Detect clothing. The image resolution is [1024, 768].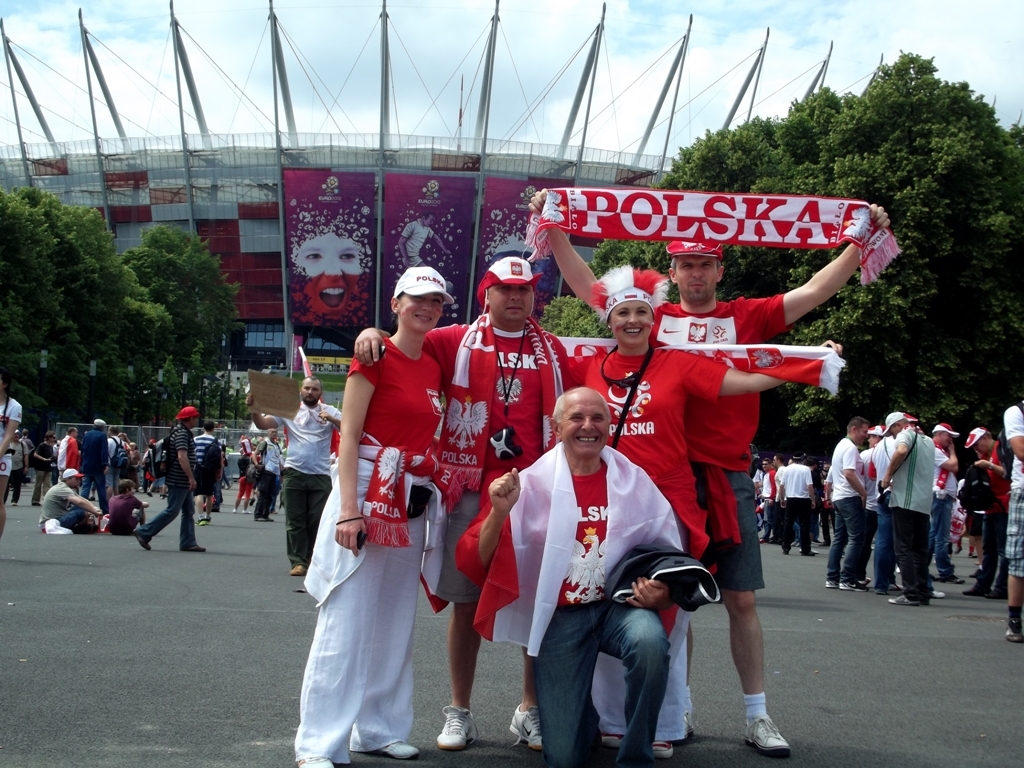
box=[291, 337, 442, 765].
